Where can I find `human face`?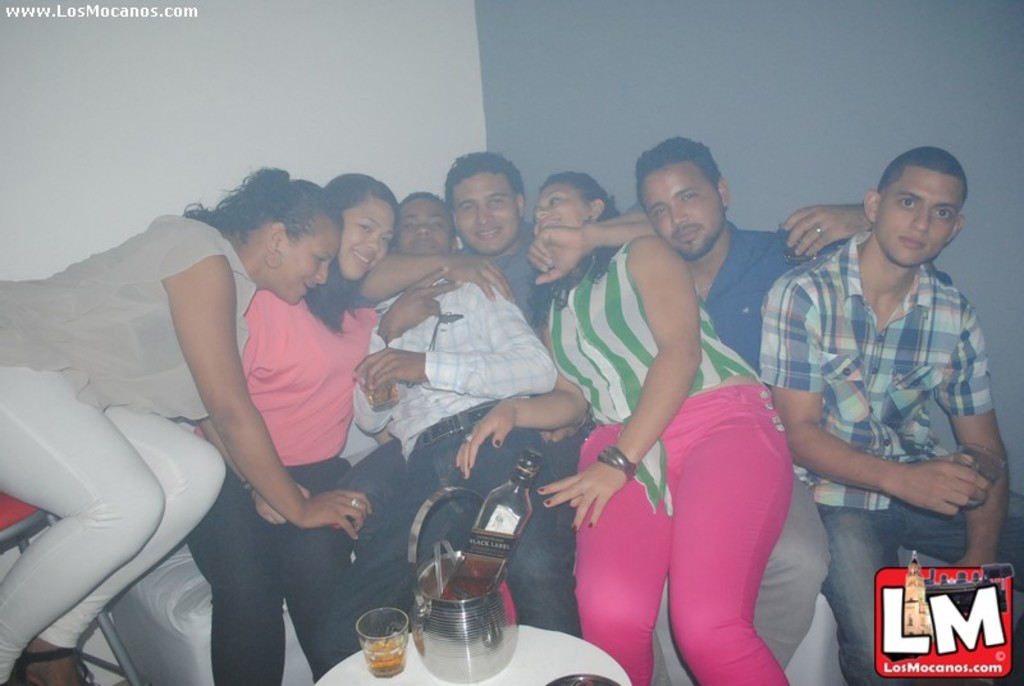
You can find it at BBox(876, 165, 961, 265).
